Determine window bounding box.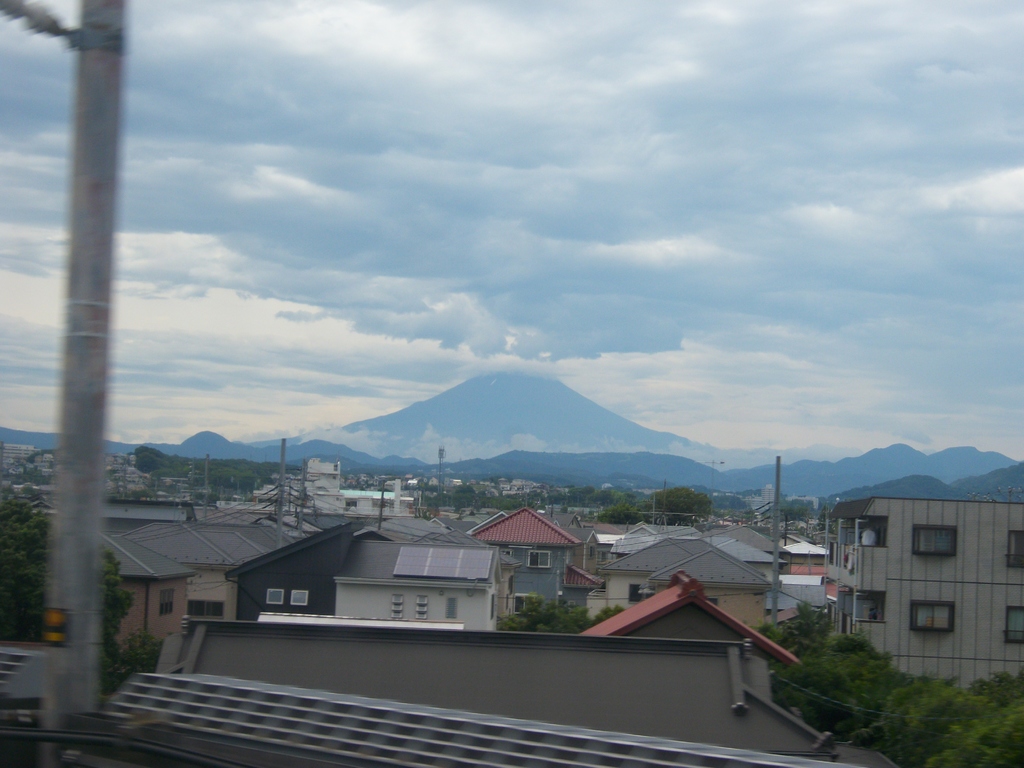
Determined: <box>911,600,957,632</box>.
